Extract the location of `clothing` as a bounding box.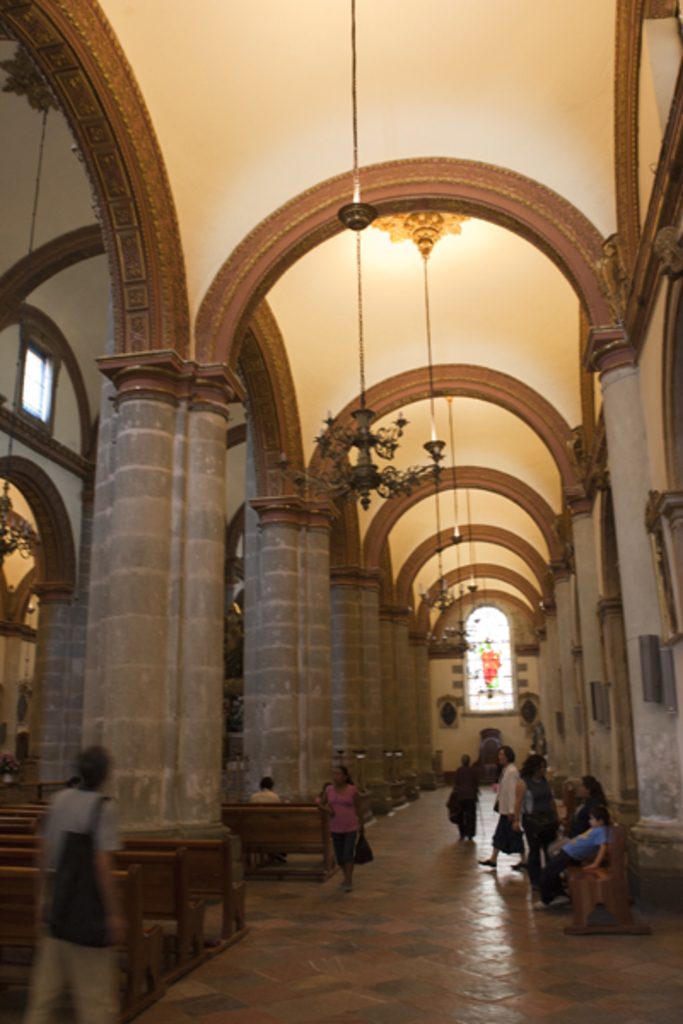
<bbox>488, 768, 524, 864</bbox>.
